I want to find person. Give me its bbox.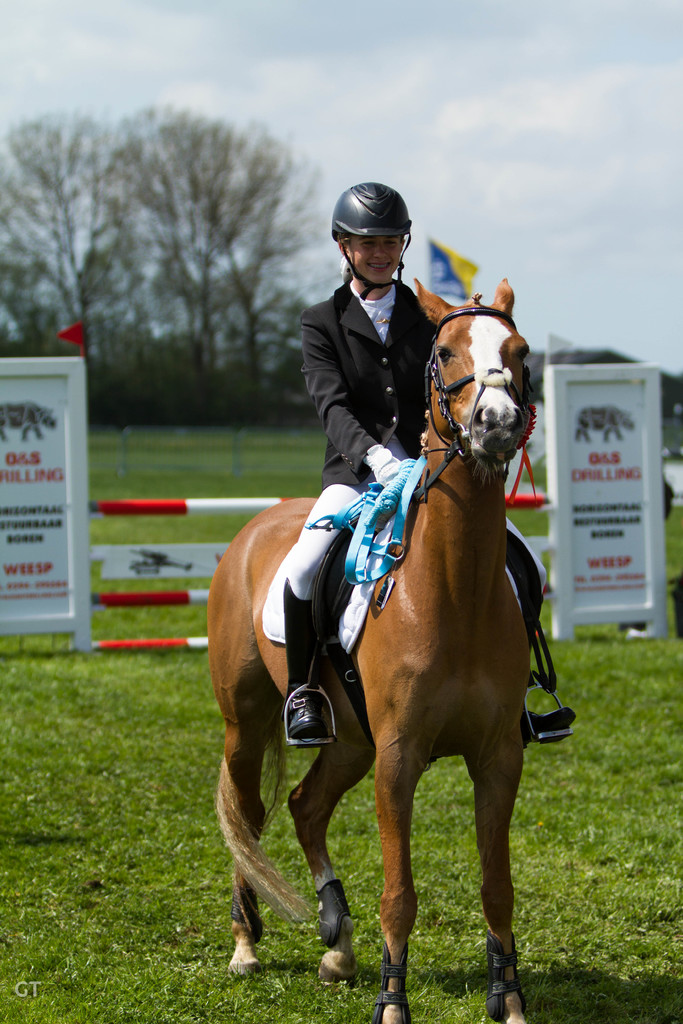
[277,182,575,745].
